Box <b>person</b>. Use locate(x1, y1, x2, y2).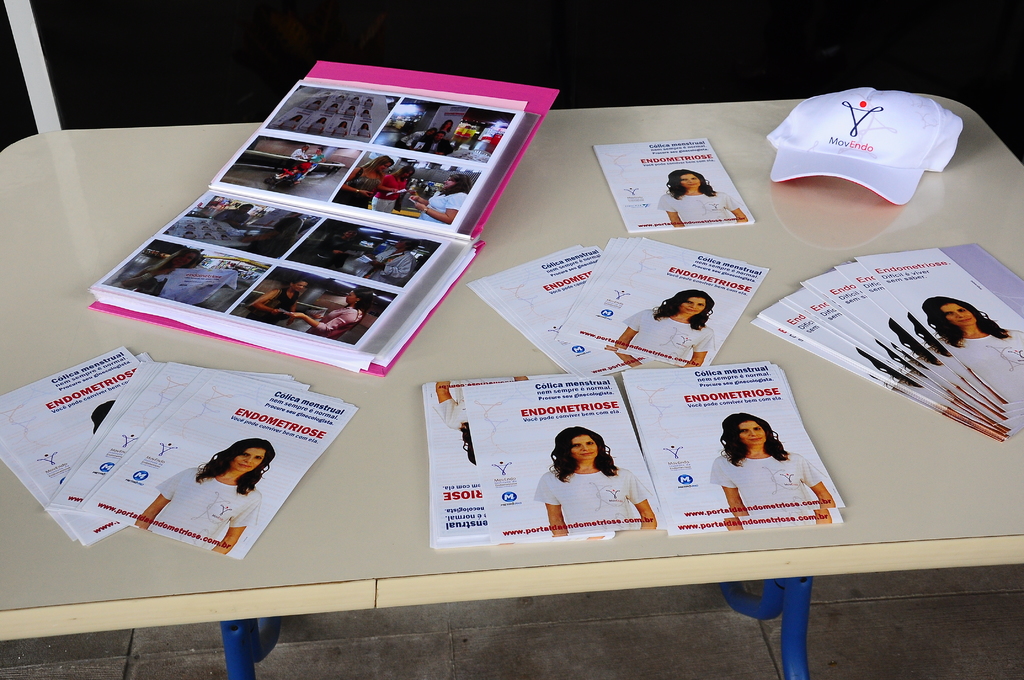
locate(922, 295, 1023, 401).
